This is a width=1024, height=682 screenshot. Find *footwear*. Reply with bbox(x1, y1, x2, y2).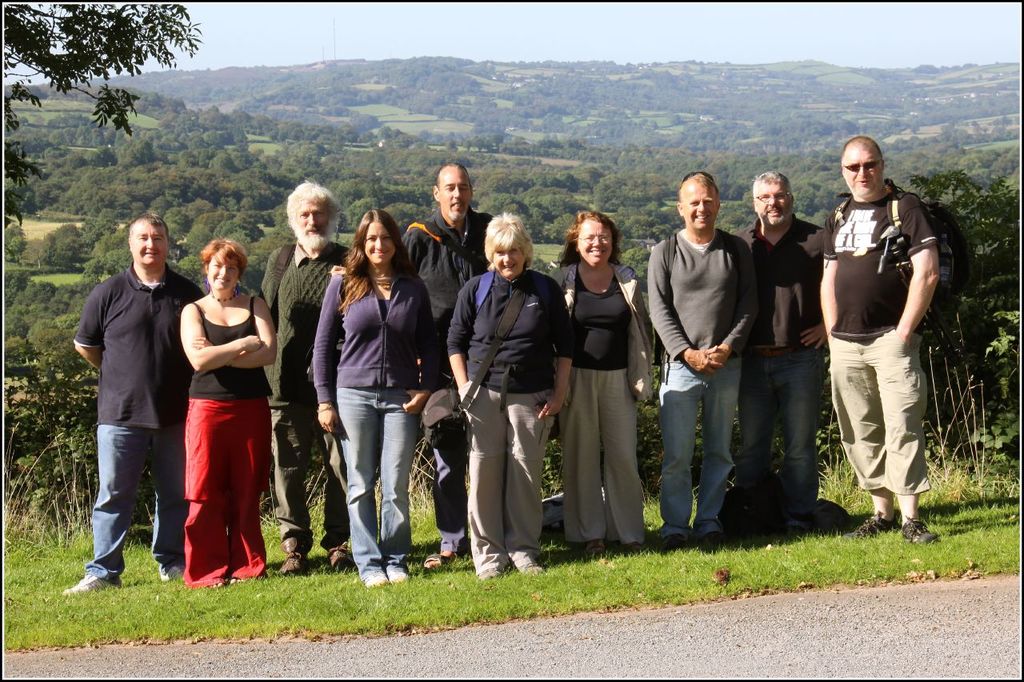
bbox(514, 554, 541, 587).
